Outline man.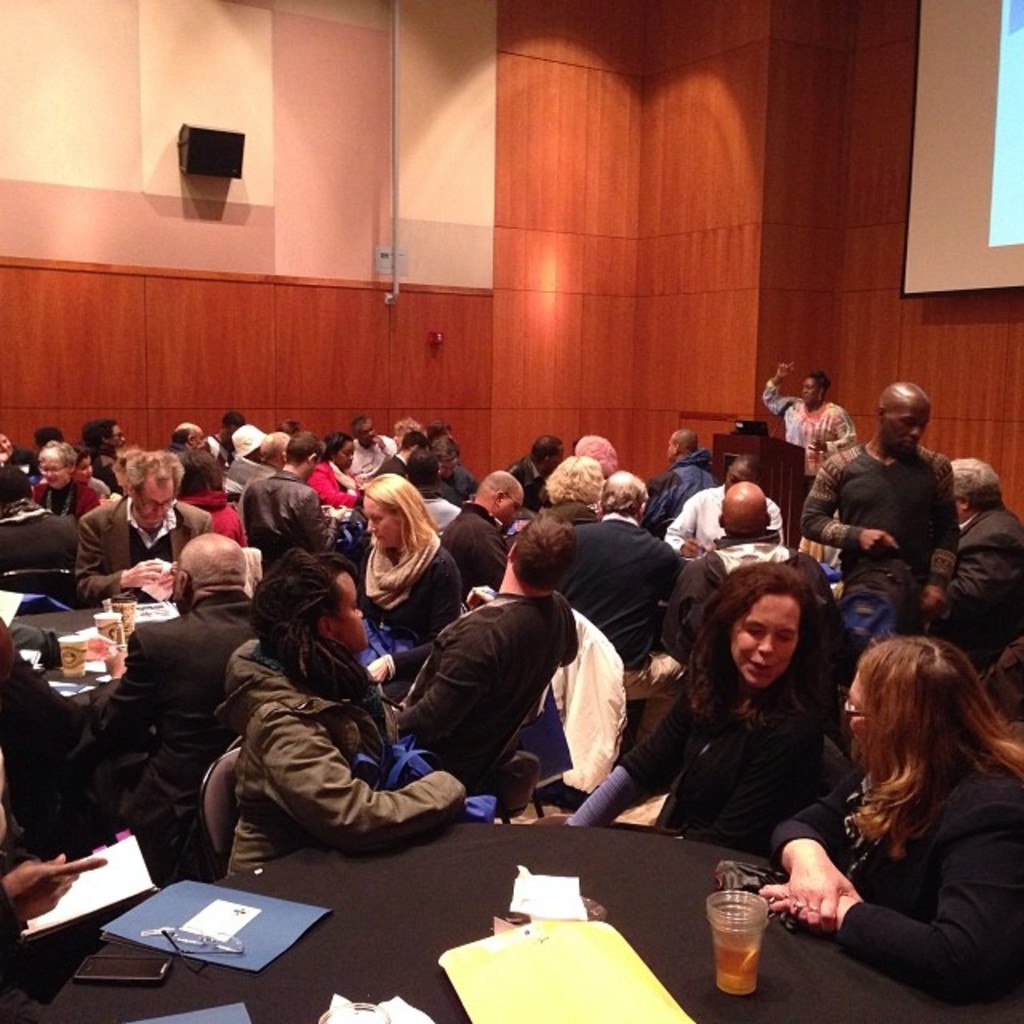
Outline: 90,413,130,491.
